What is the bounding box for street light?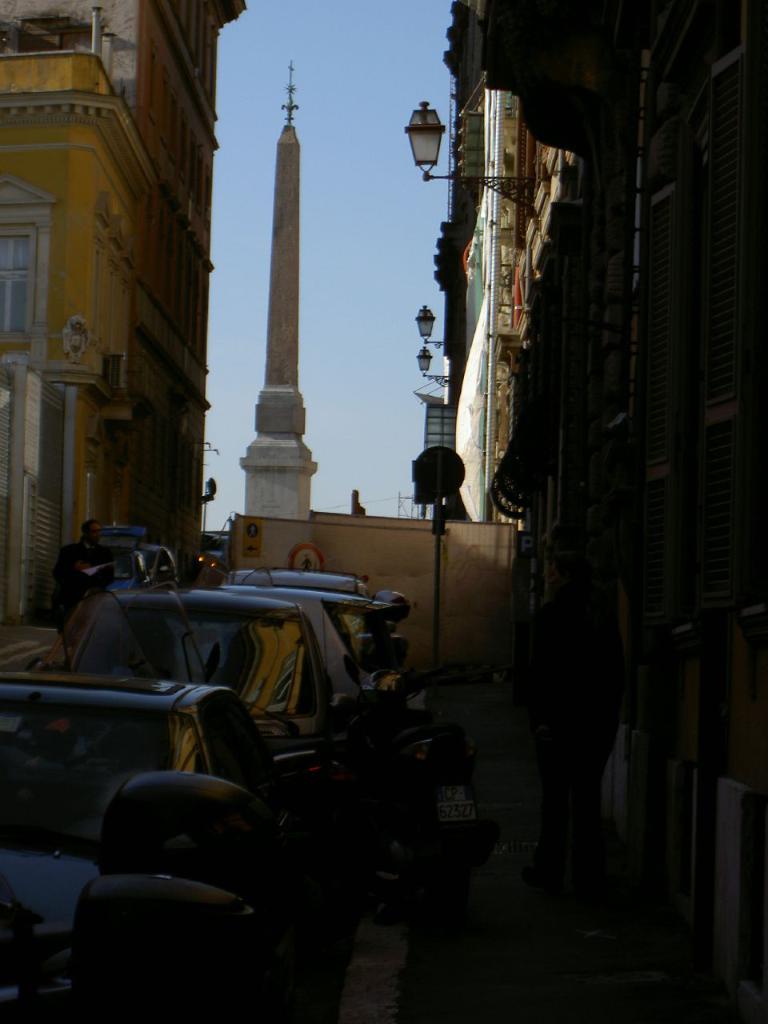
crop(417, 358, 462, 385).
